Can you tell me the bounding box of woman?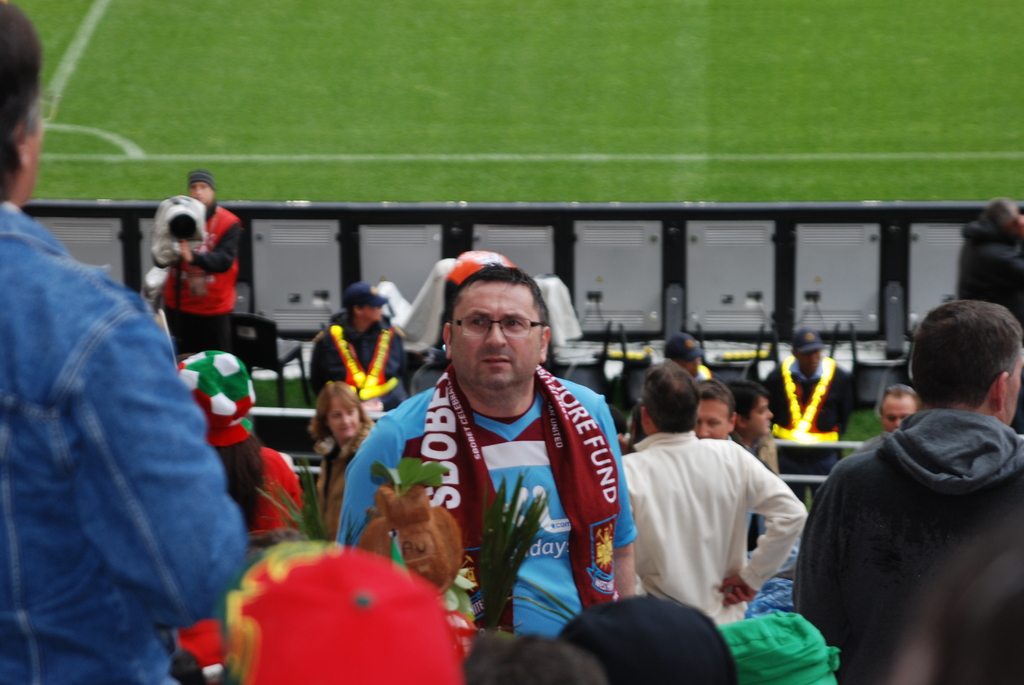
(x1=311, y1=380, x2=377, y2=540).
